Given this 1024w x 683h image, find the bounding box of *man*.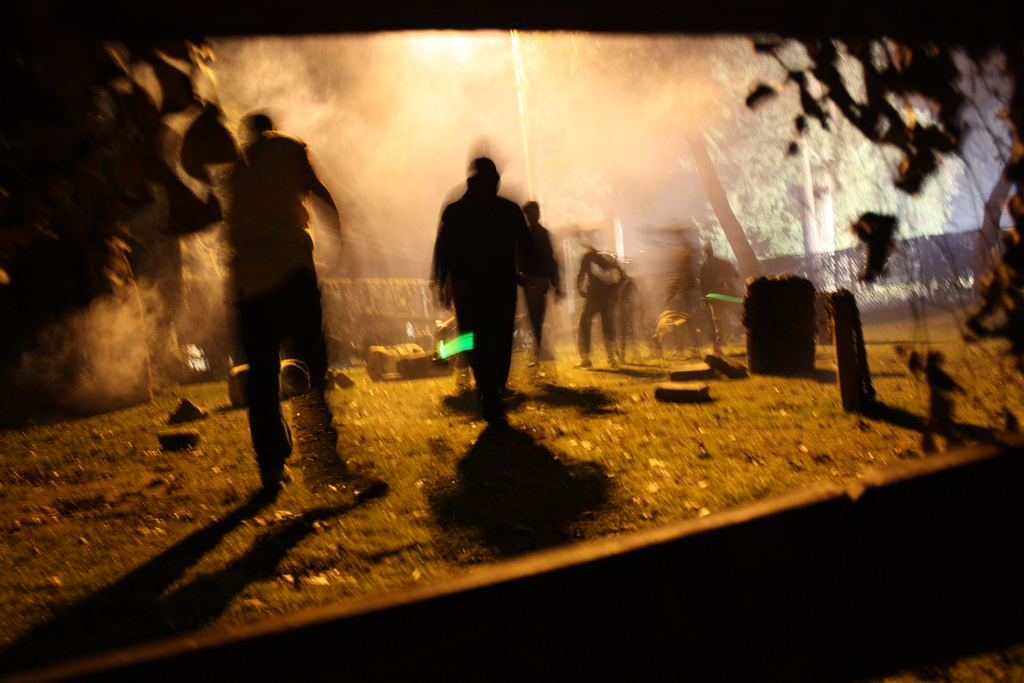
{"left": 418, "top": 153, "right": 534, "bottom": 429}.
